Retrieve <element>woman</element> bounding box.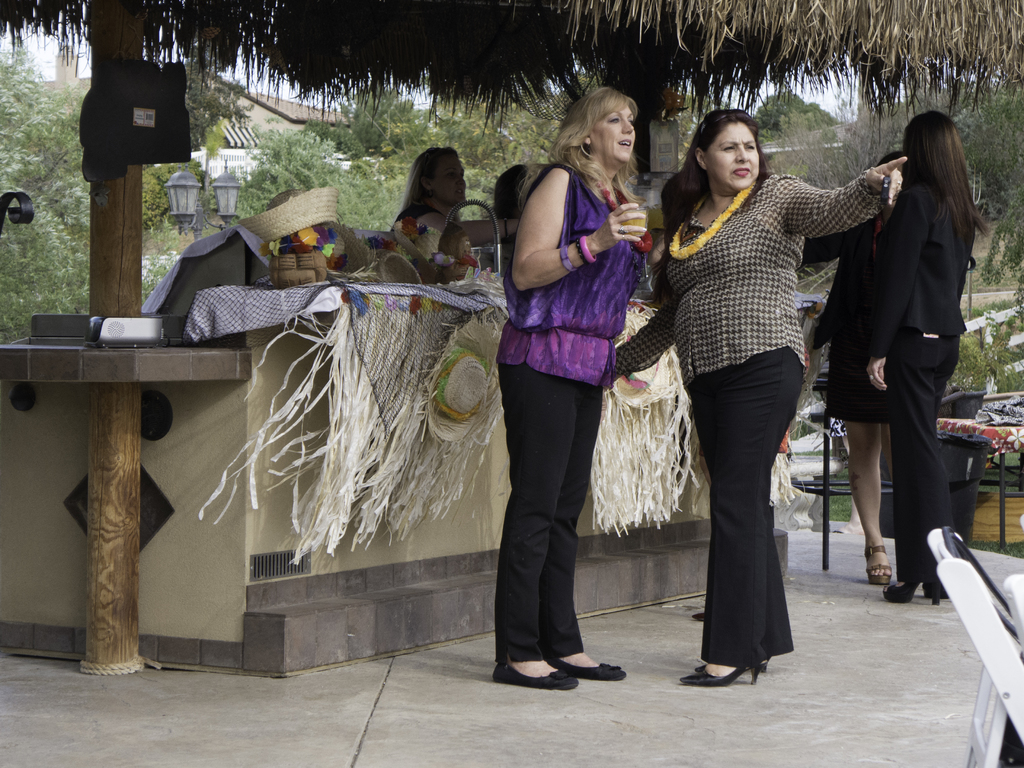
Bounding box: (866, 109, 990, 605).
